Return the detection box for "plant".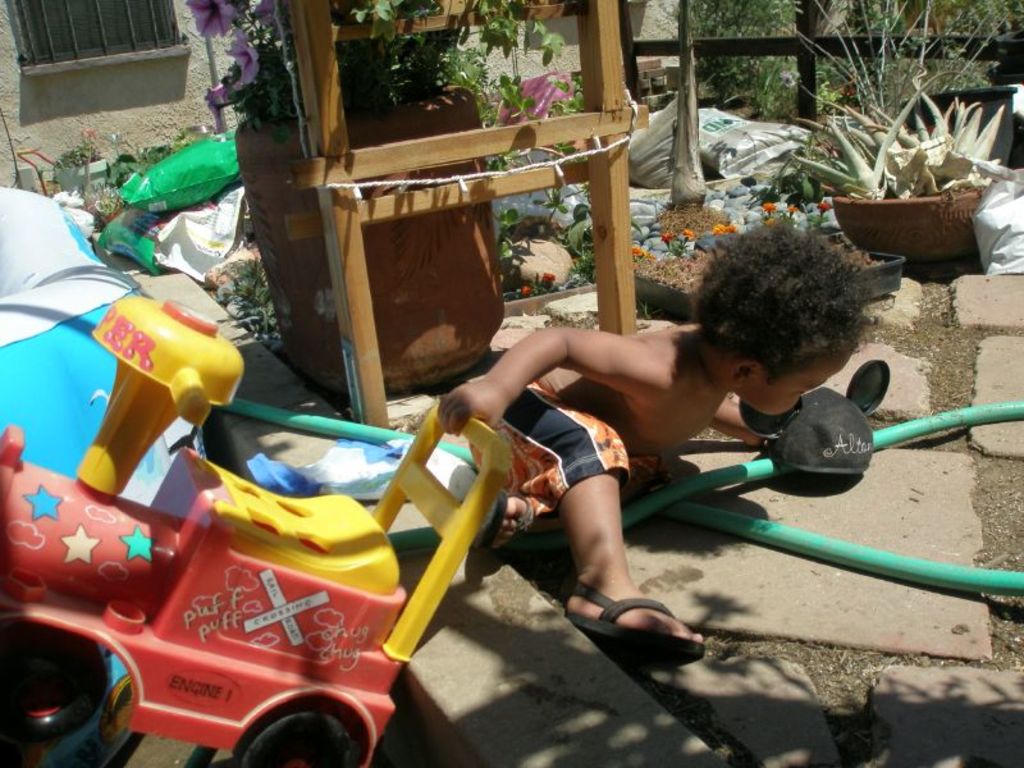
rect(634, 246, 655, 269).
